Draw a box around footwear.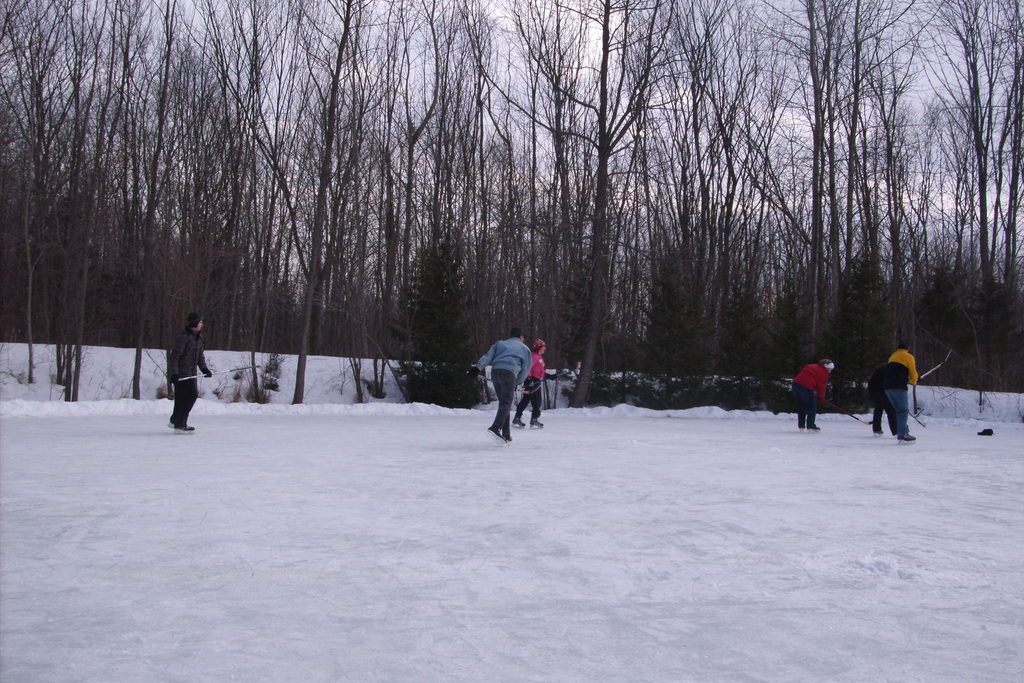
left=872, top=427, right=884, bottom=436.
